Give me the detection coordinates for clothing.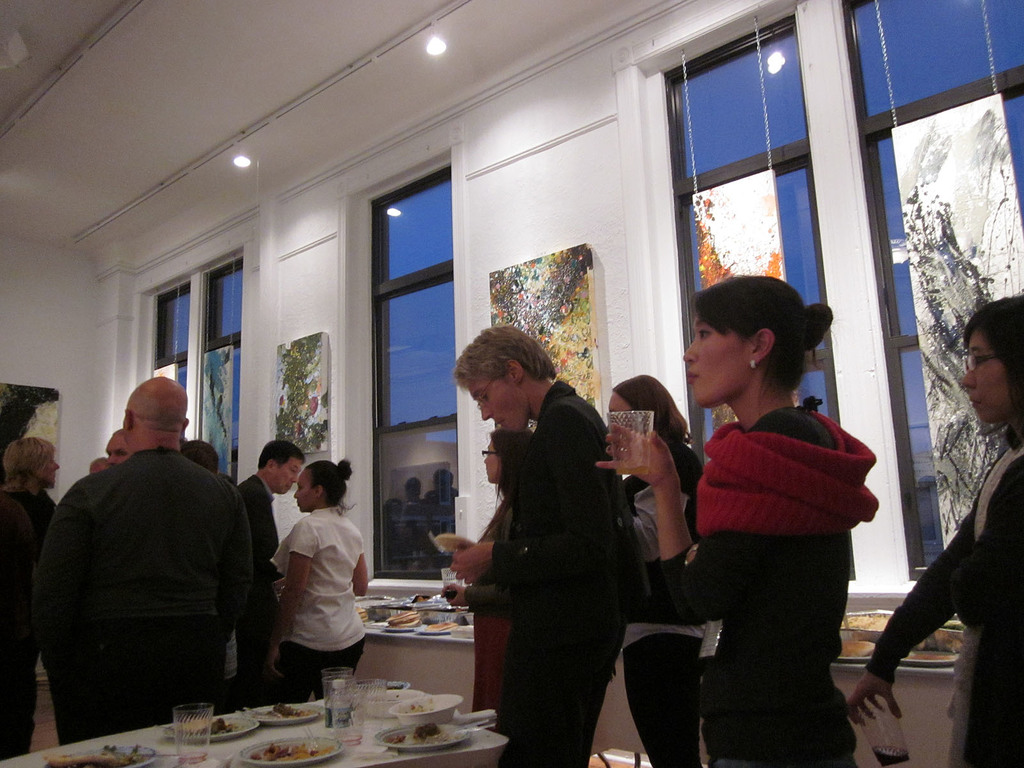
(left=673, top=350, right=884, bottom=730).
